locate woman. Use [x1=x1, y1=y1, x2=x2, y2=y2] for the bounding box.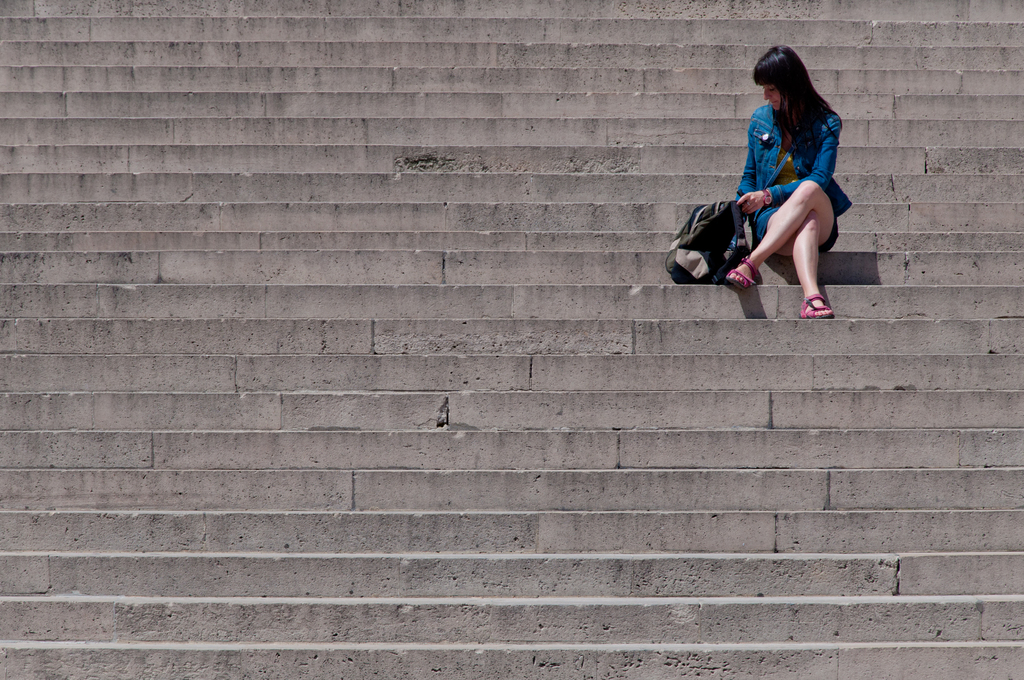
[x1=697, y1=38, x2=854, y2=318].
